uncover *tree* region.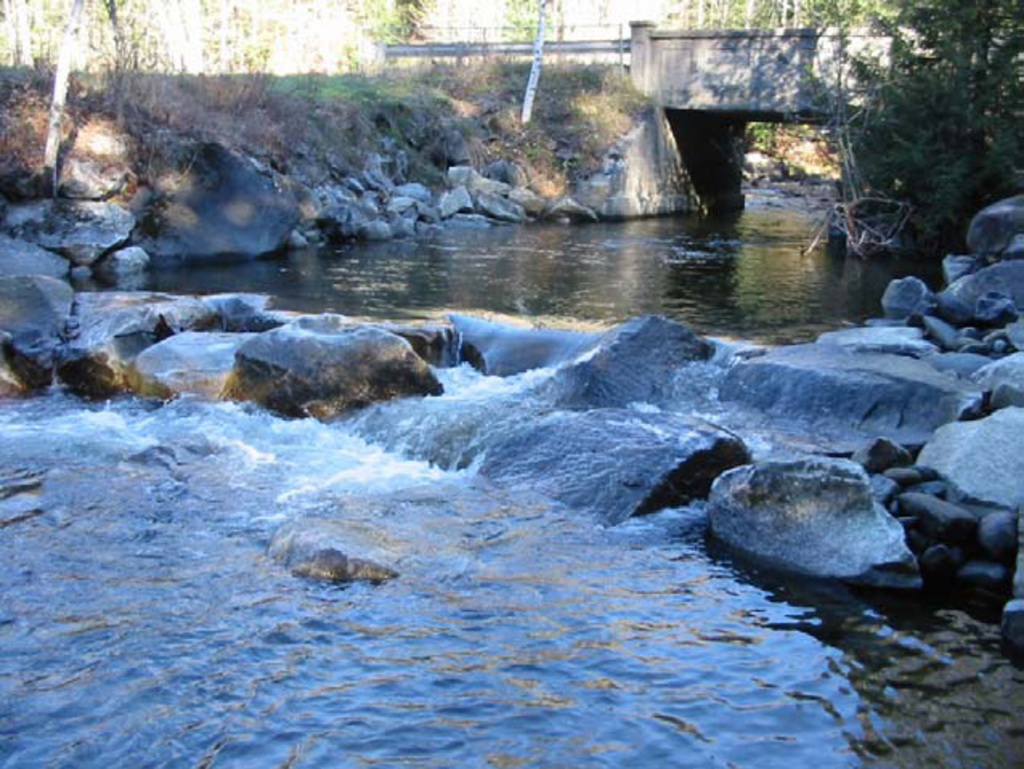
Uncovered: select_region(43, 0, 87, 197).
